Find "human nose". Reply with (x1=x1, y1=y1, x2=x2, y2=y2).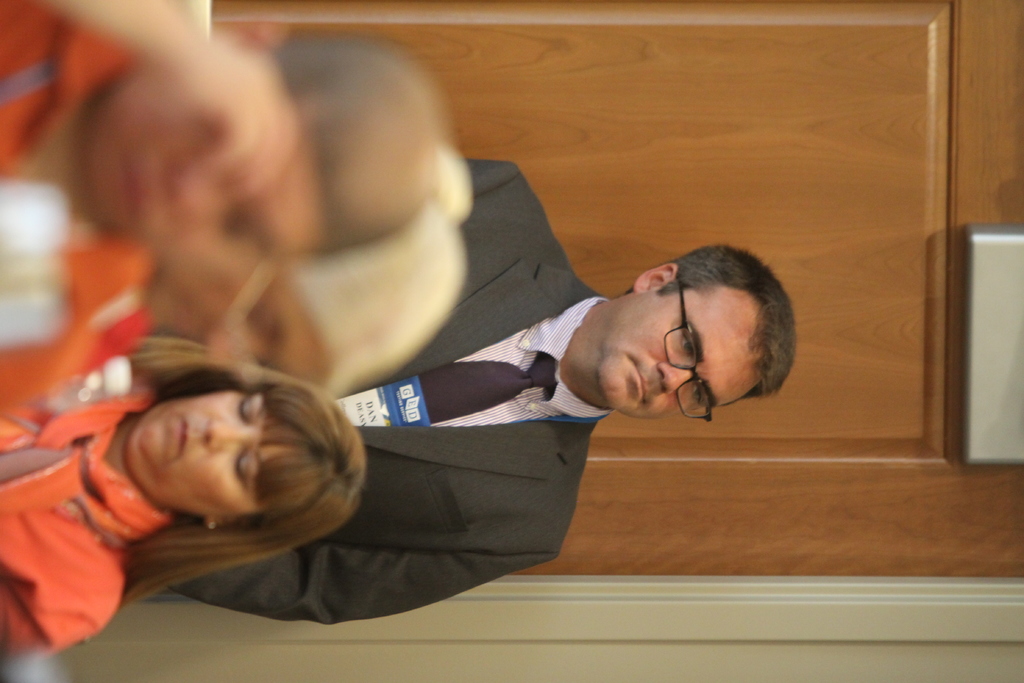
(x1=203, y1=413, x2=253, y2=445).
